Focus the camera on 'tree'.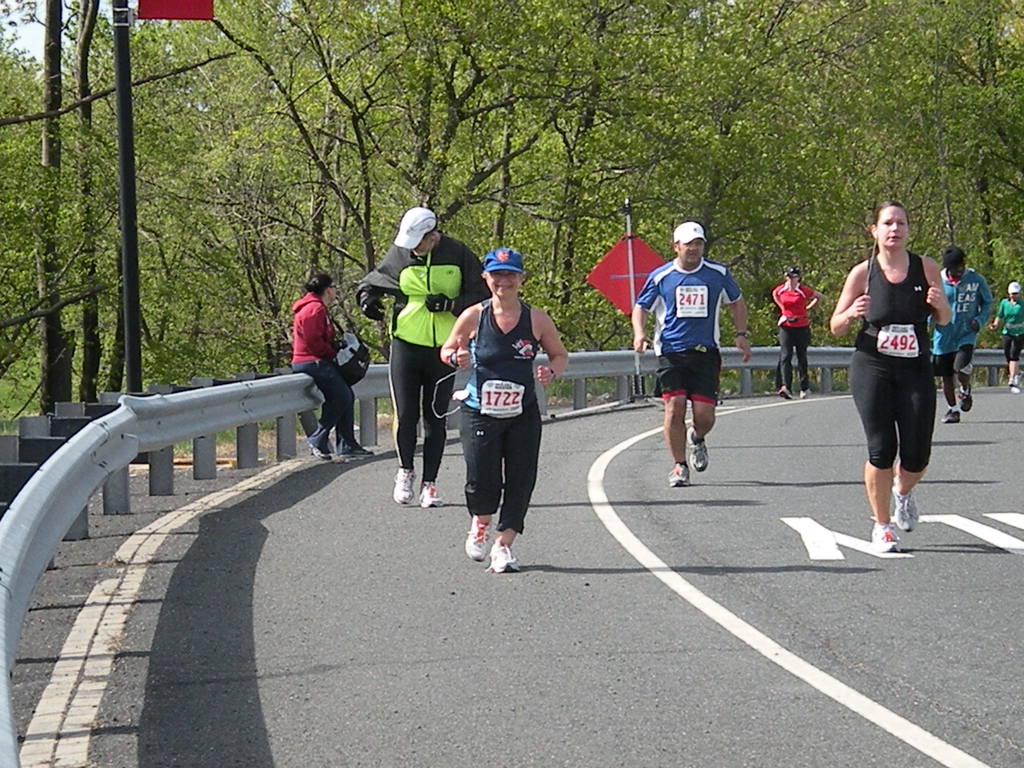
Focus region: crop(595, 0, 1023, 387).
